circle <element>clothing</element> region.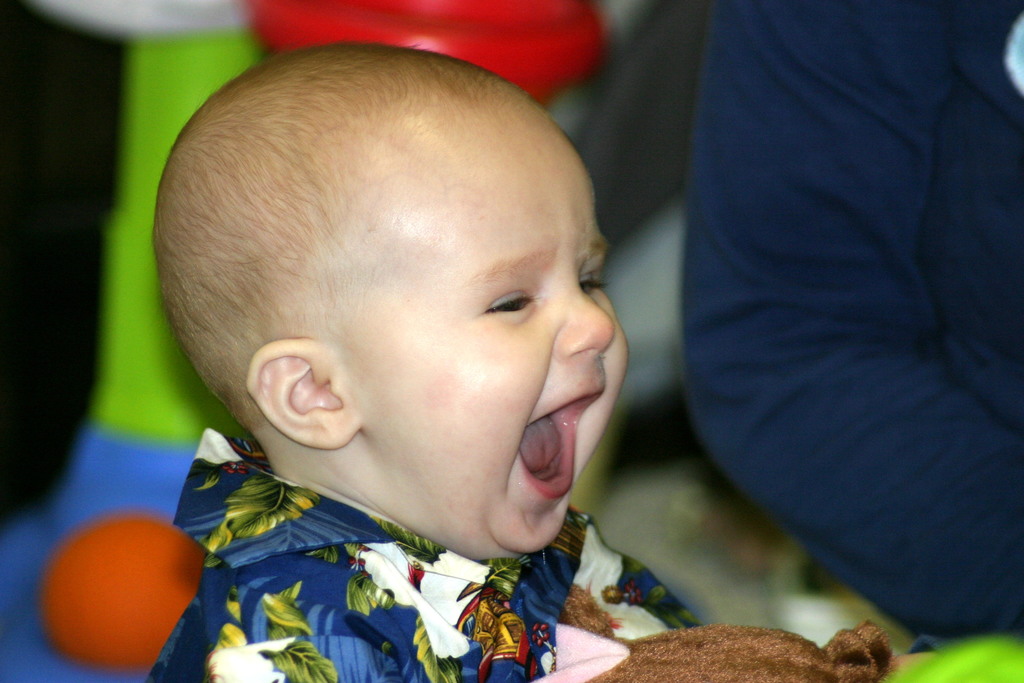
Region: rect(680, 0, 1022, 643).
